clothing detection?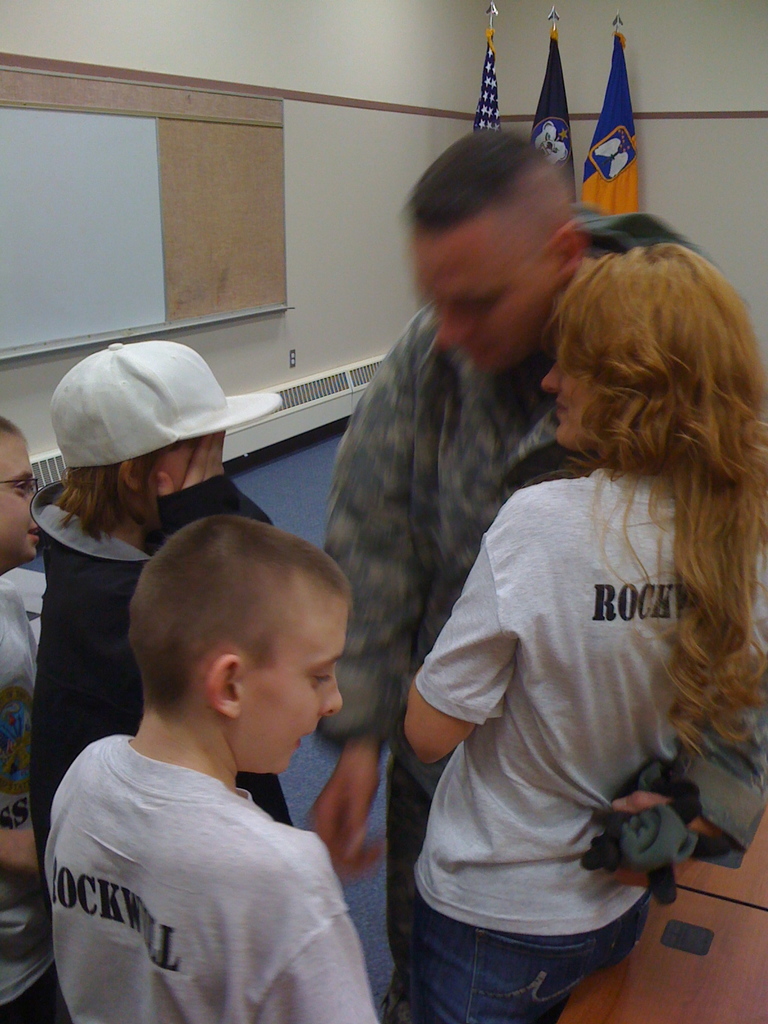
320 202 767 1023
